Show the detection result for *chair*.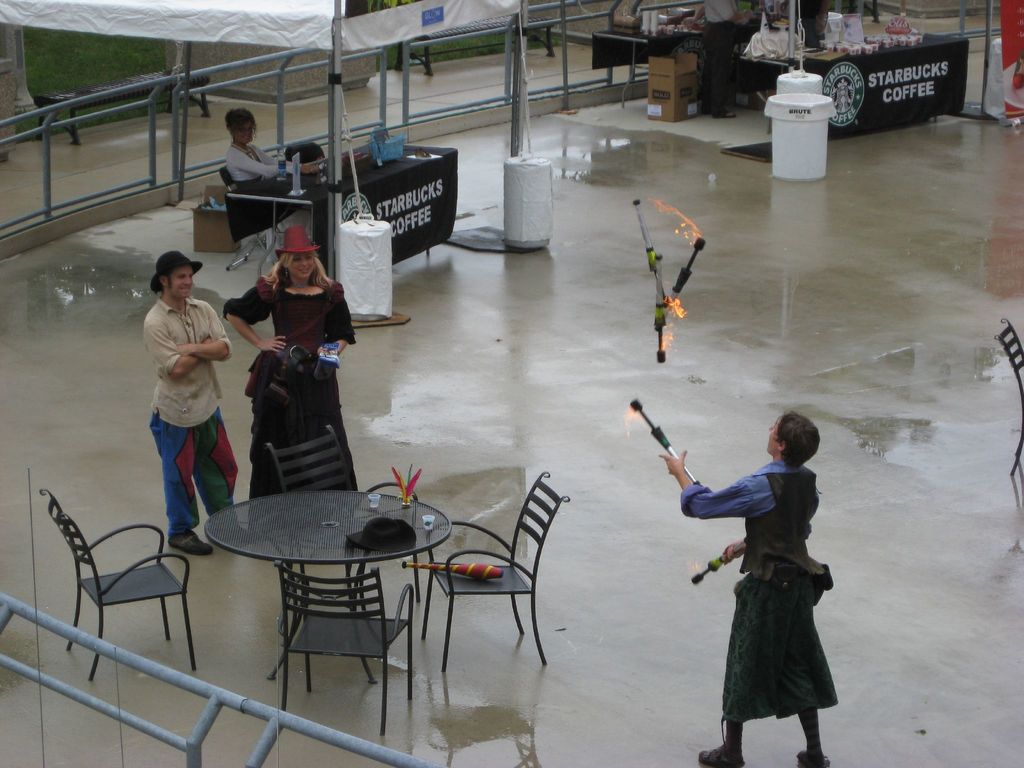
bbox(38, 490, 191, 684).
